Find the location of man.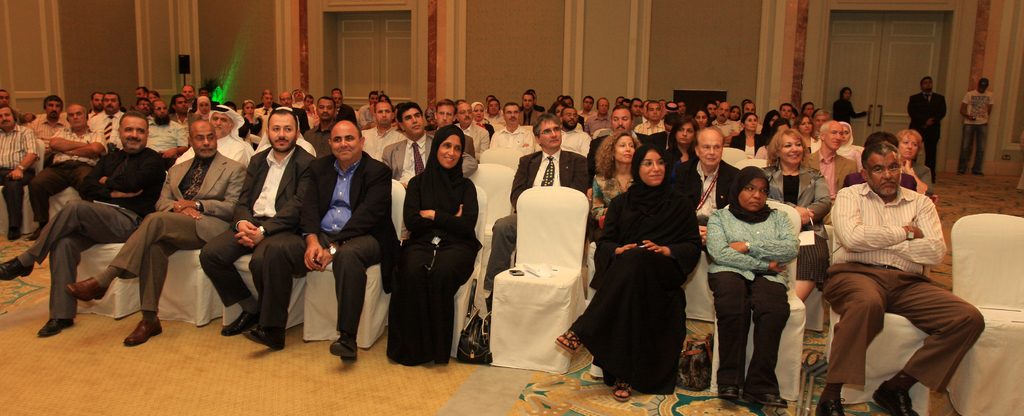
Location: Rect(780, 102, 796, 124).
